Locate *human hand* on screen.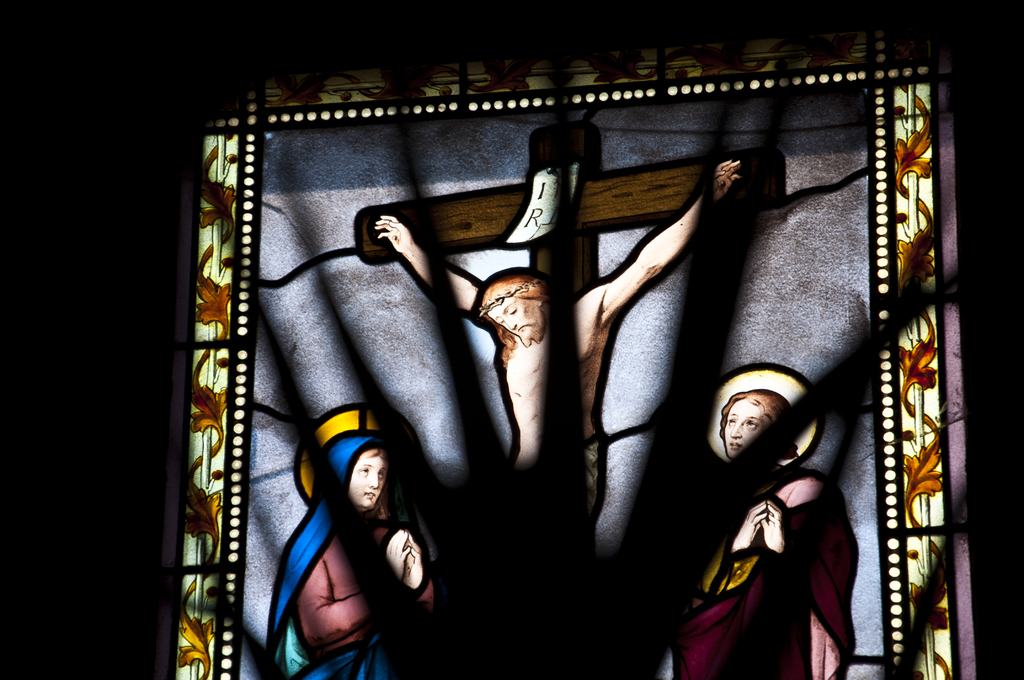
On screen at [406,535,426,592].
